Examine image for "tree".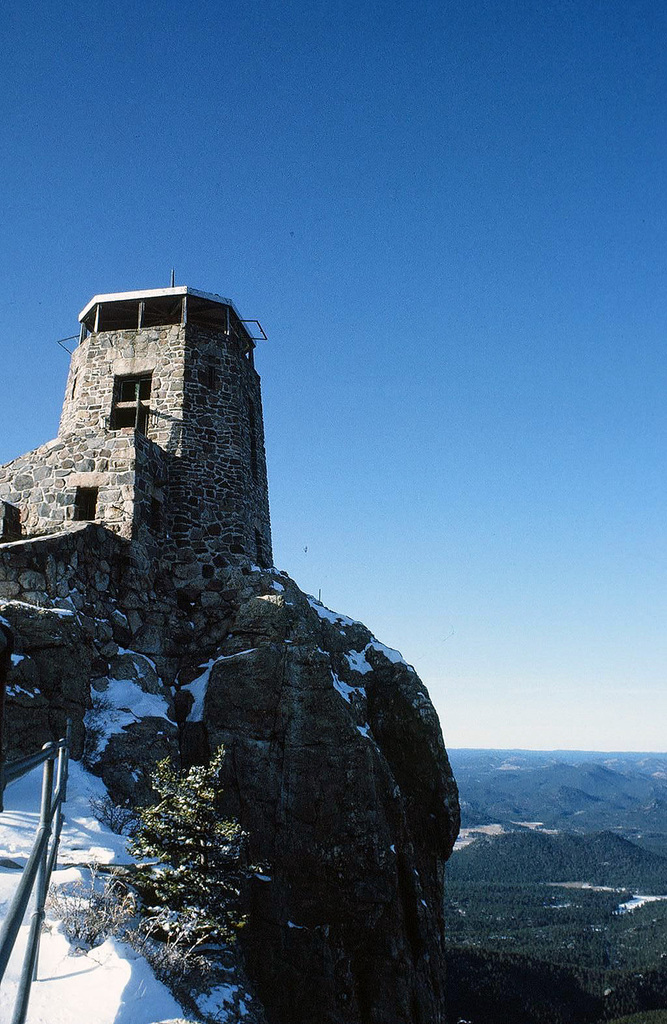
Examination result: bbox(113, 744, 268, 942).
